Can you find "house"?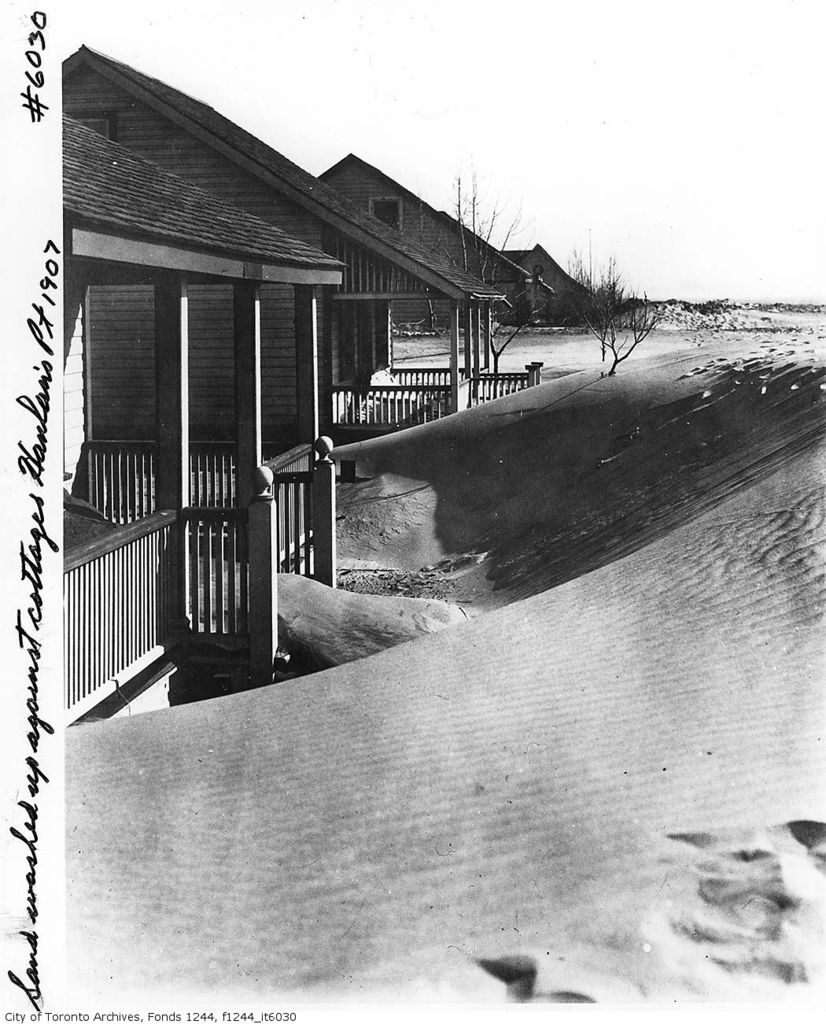
Yes, bounding box: x1=305, y1=153, x2=523, y2=341.
